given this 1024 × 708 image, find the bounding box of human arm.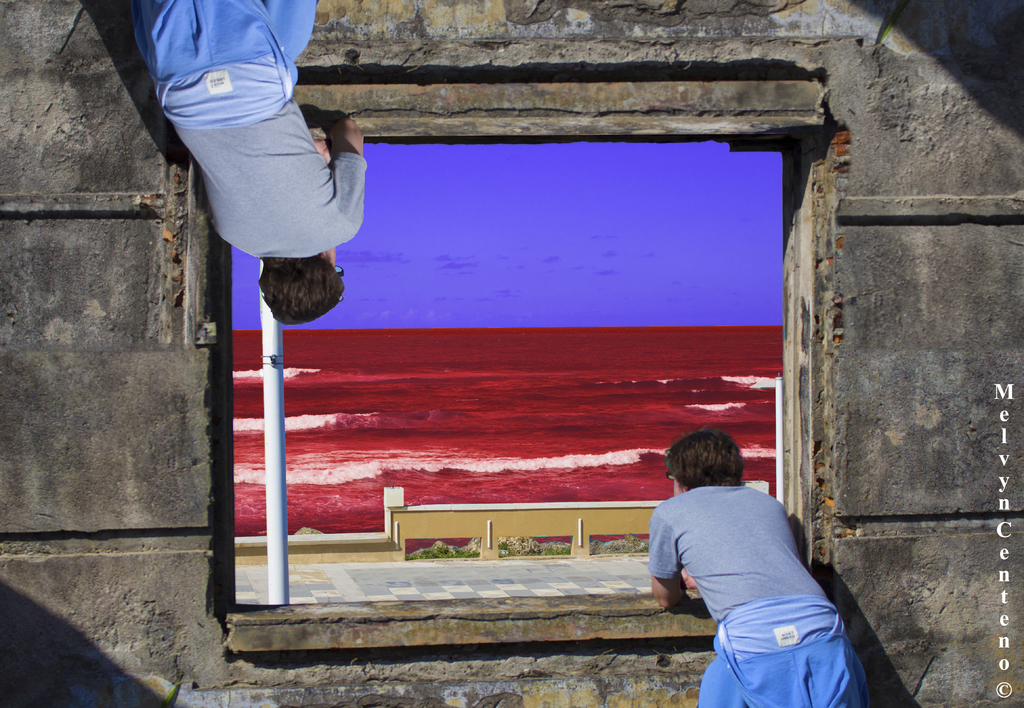
<box>326,116,366,236</box>.
